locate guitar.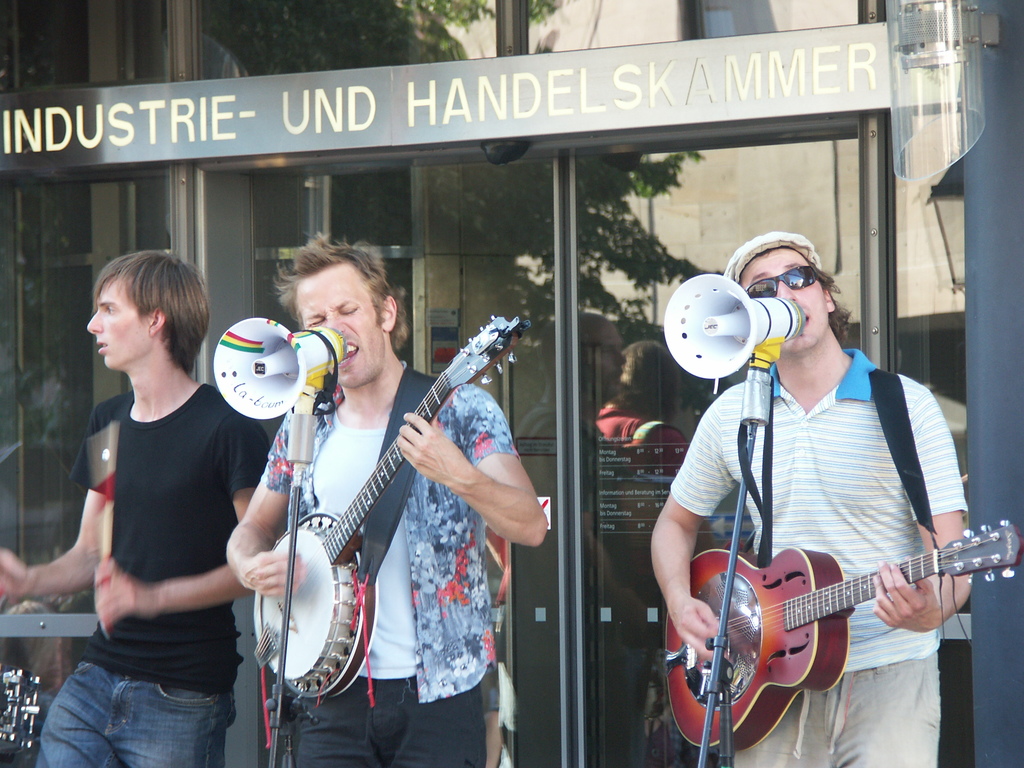
Bounding box: box(662, 519, 1023, 755).
